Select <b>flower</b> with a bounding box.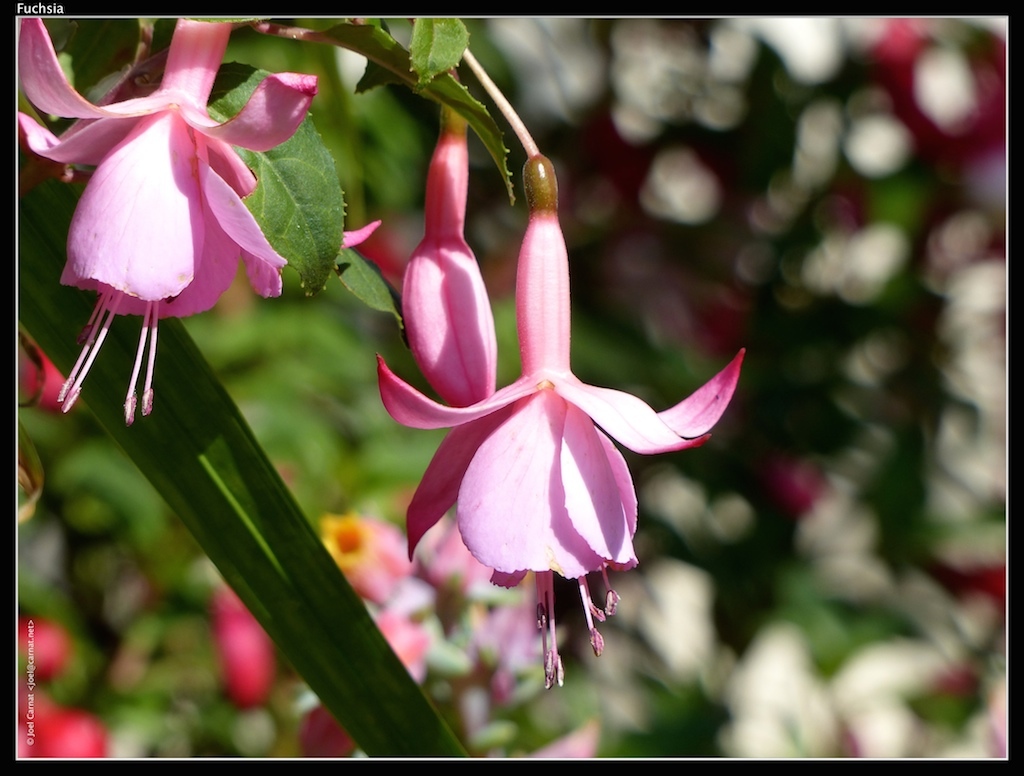
pyautogui.locateOnScreen(374, 155, 745, 693).
